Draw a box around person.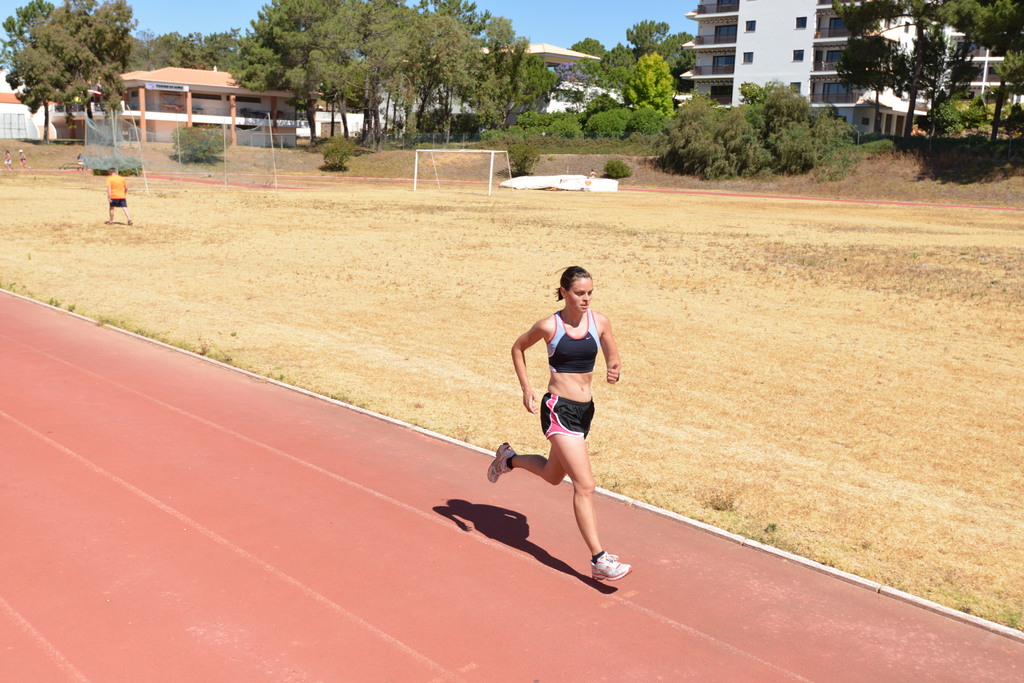
{"x1": 104, "y1": 167, "x2": 133, "y2": 227}.
